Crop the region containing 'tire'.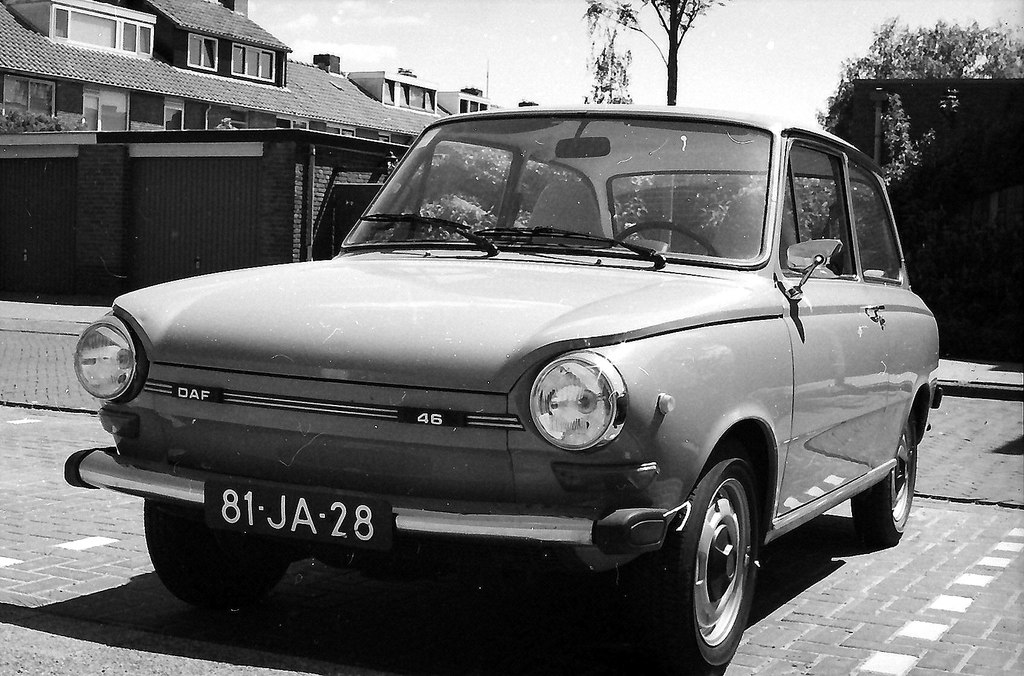
Crop region: rect(676, 439, 799, 663).
